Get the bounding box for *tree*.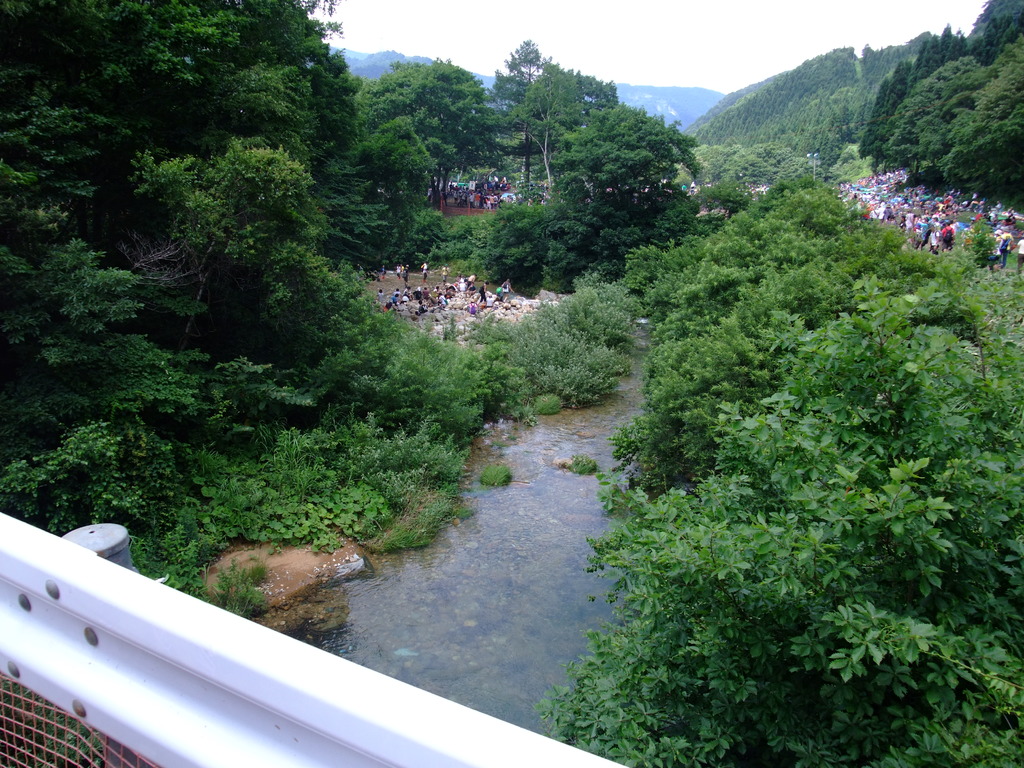
(860,0,1023,195).
